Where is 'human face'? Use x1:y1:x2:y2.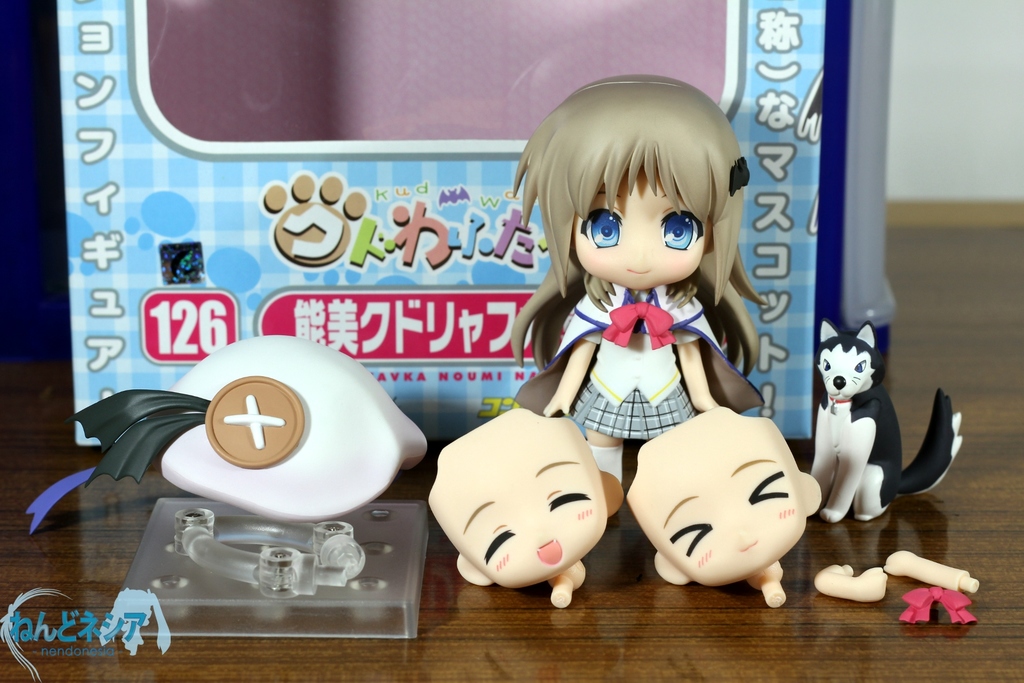
636:409:810:581.
